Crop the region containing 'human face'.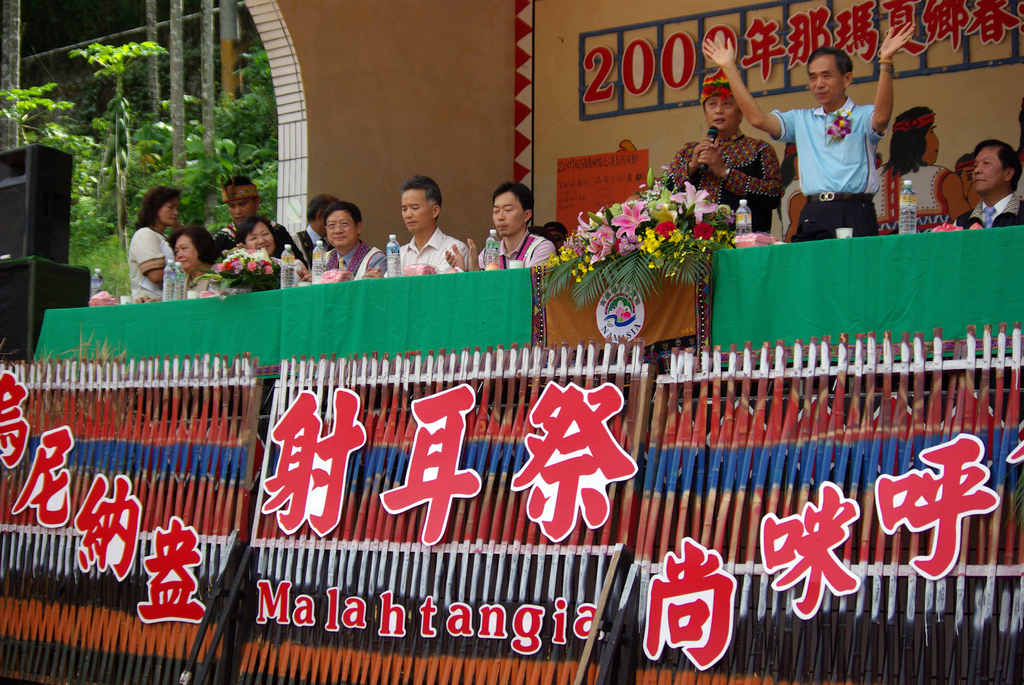
Crop region: [x1=406, y1=188, x2=432, y2=227].
